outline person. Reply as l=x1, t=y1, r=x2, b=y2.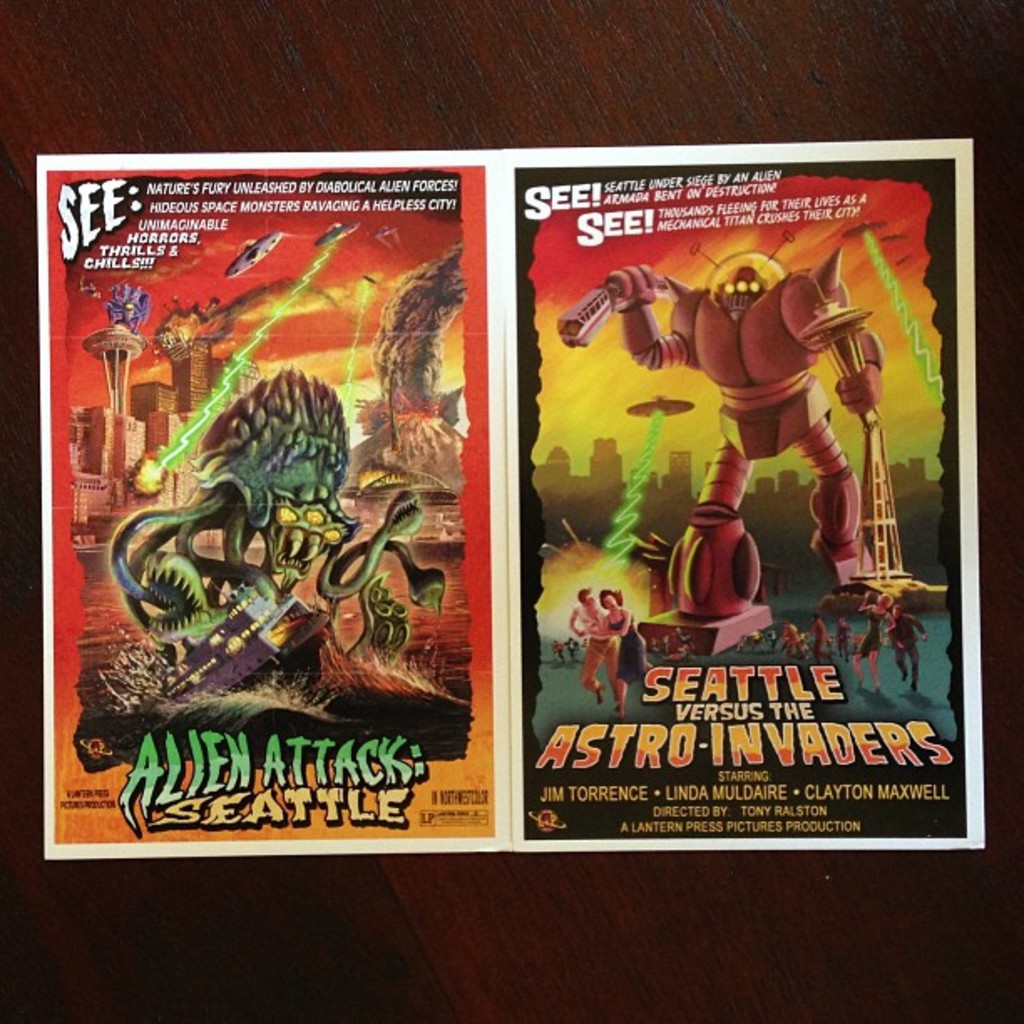
l=852, t=582, r=887, b=696.
